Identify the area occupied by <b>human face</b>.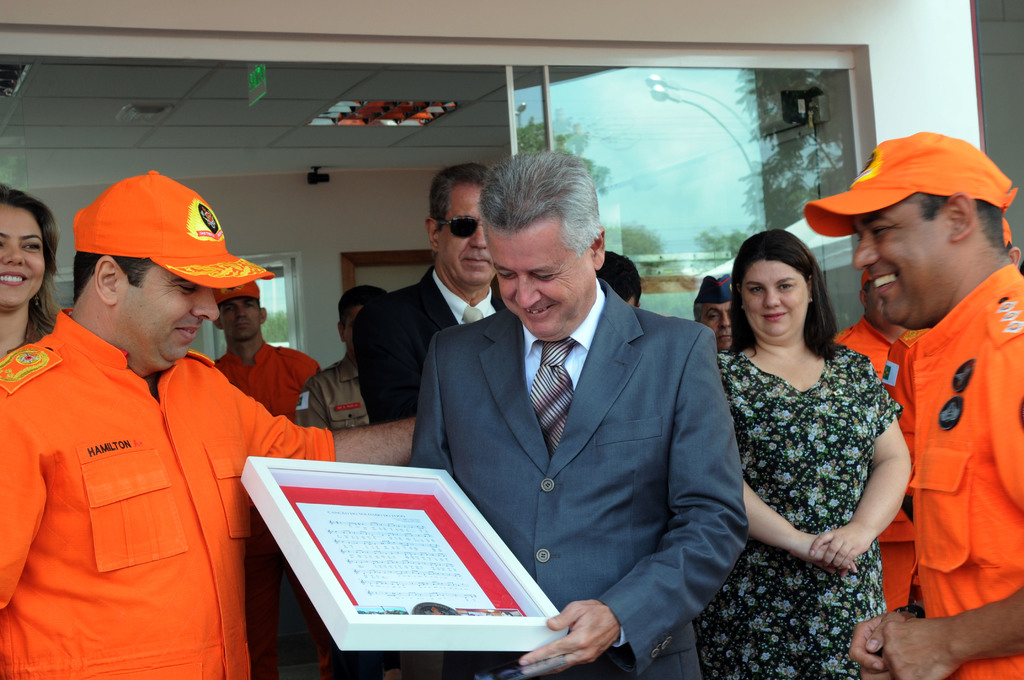
Area: [left=346, top=306, right=363, bottom=364].
